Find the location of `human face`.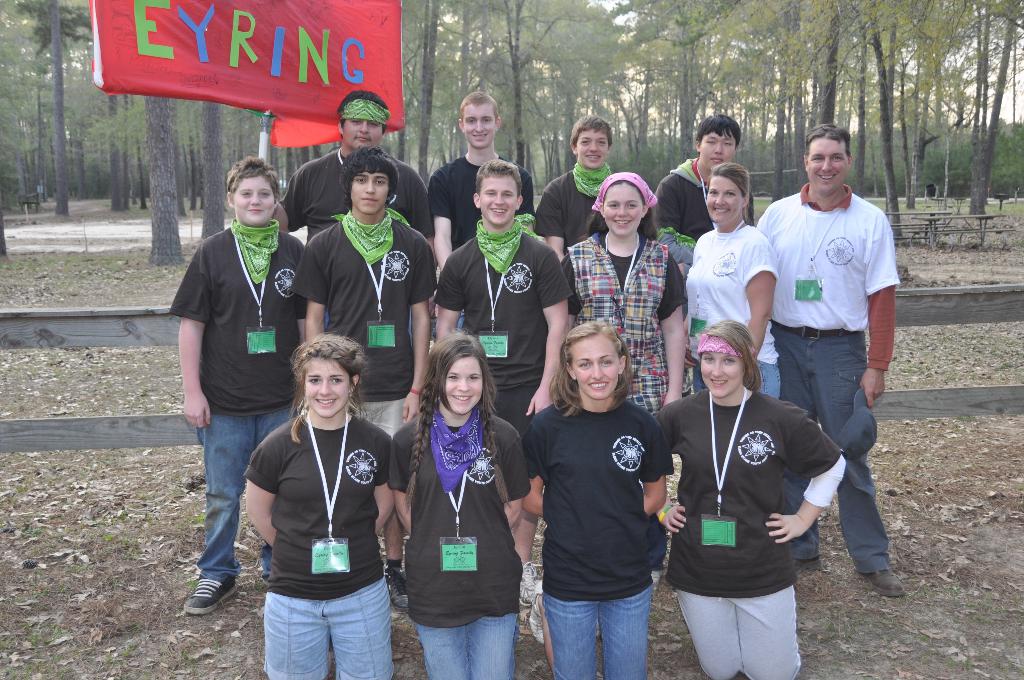
Location: [x1=481, y1=174, x2=513, y2=218].
